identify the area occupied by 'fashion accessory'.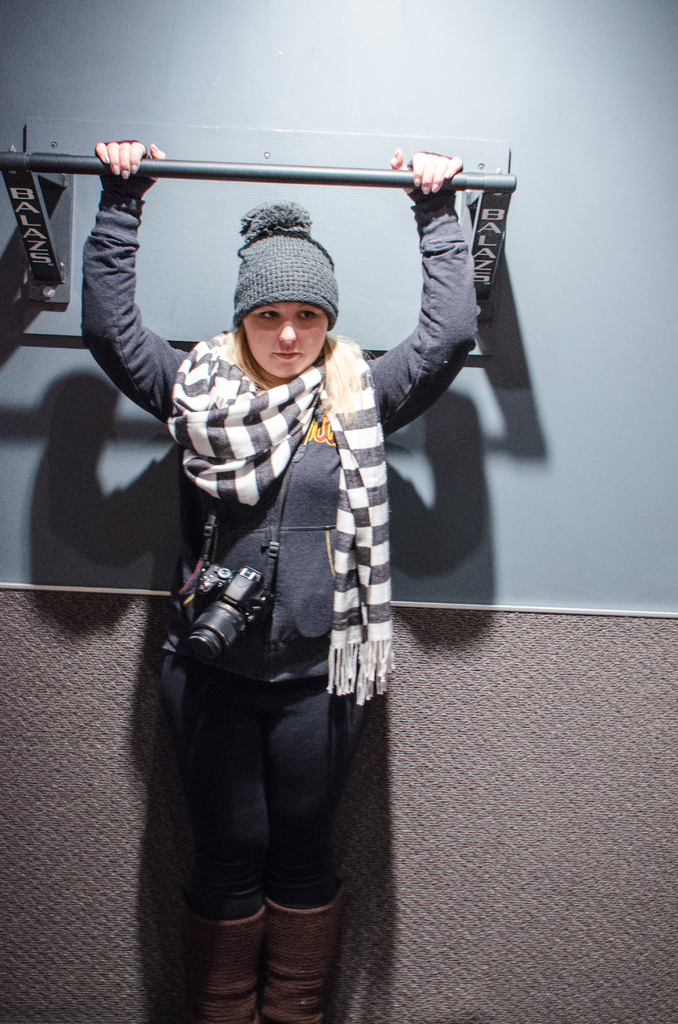
Area: [180,904,264,1023].
